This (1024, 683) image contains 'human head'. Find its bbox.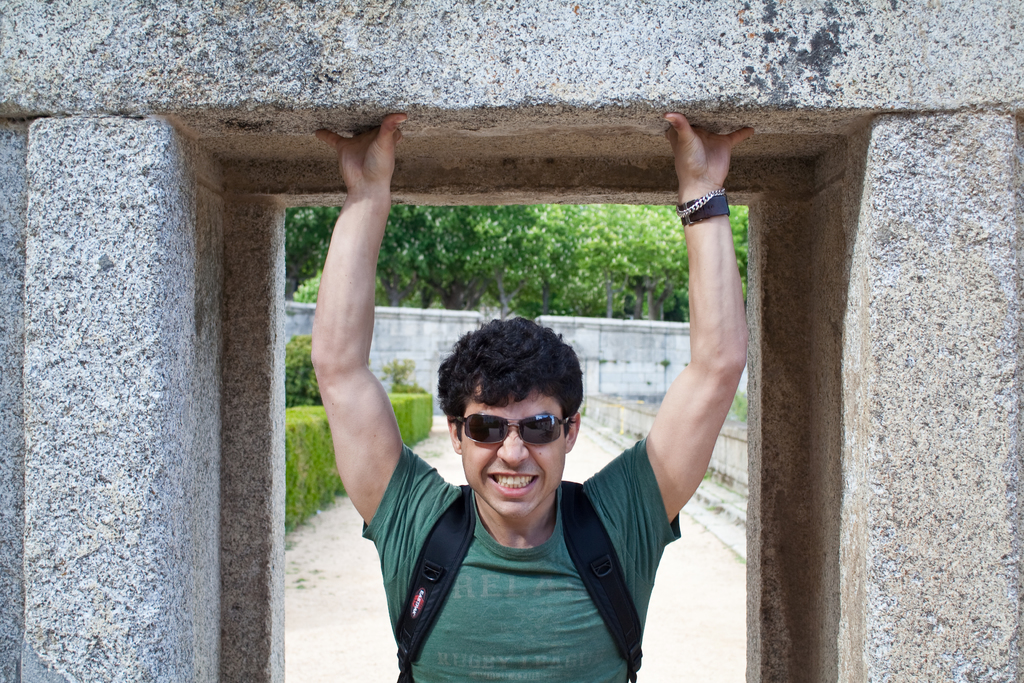
l=435, t=320, r=600, b=538.
